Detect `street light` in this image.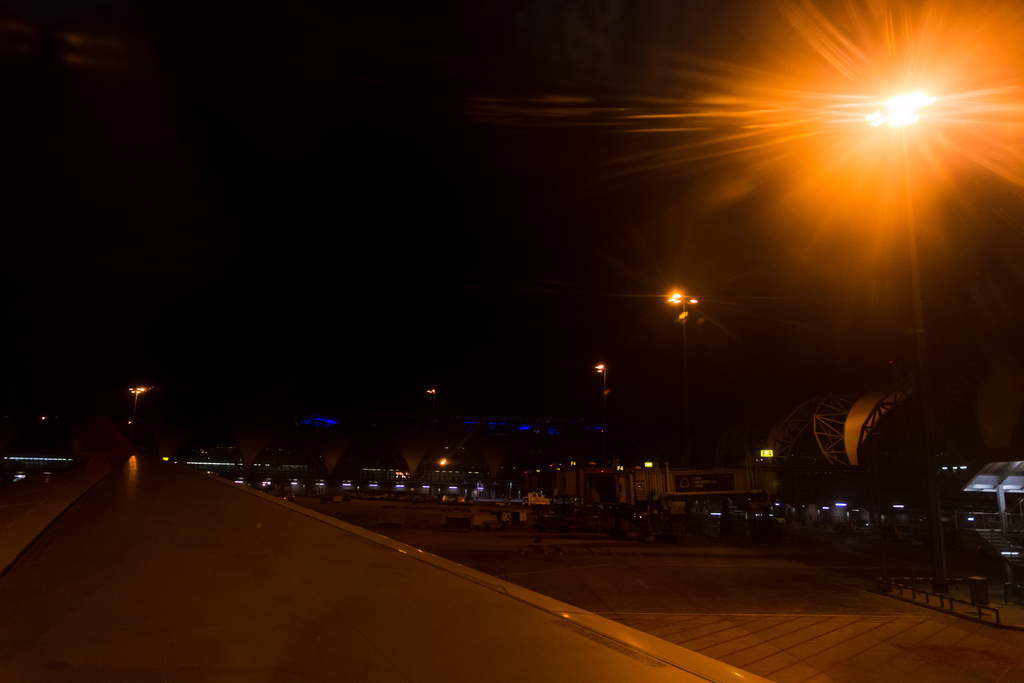
Detection: l=877, t=86, r=939, b=391.
